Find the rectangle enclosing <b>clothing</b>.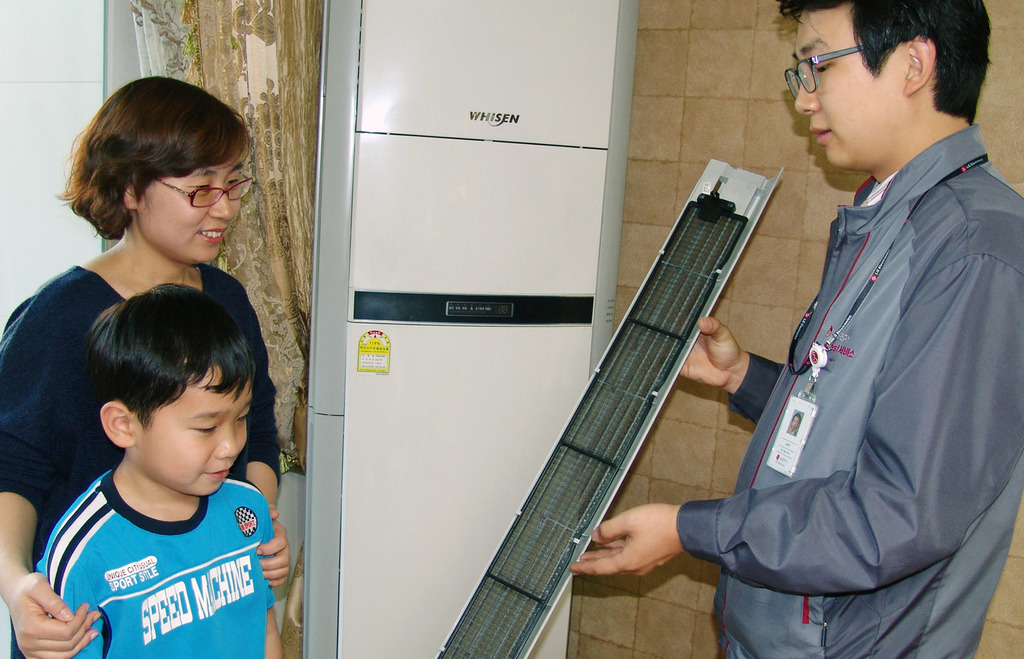
{"x1": 0, "y1": 260, "x2": 281, "y2": 655}.
